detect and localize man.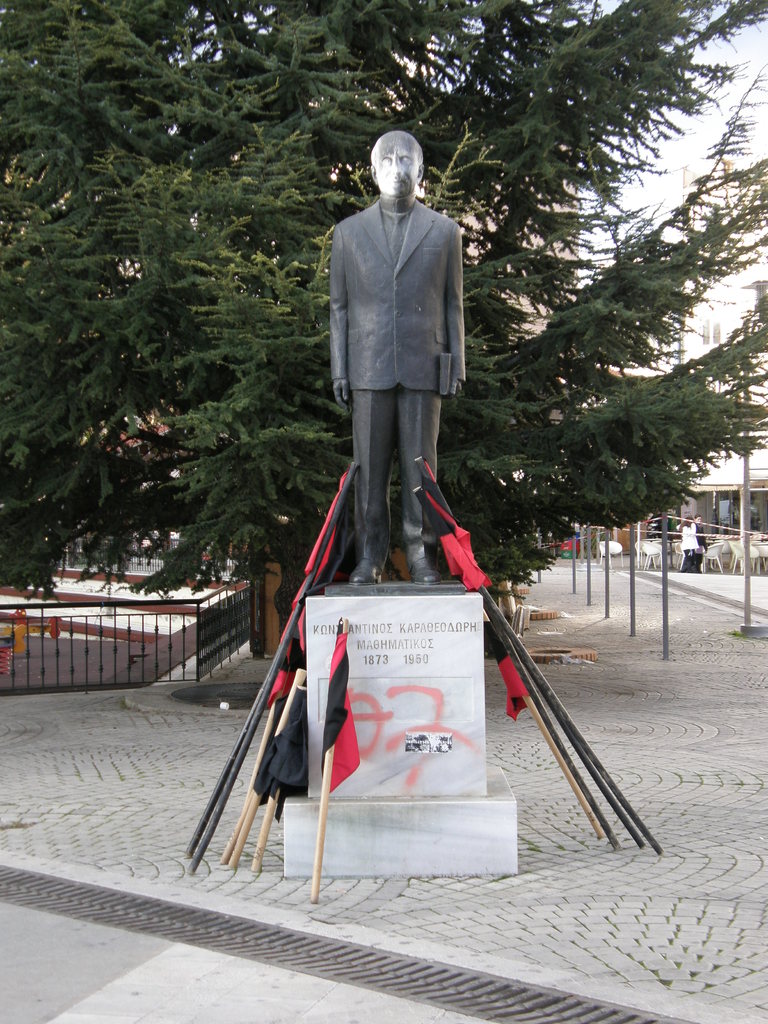
Localized at x1=314, y1=116, x2=479, y2=550.
